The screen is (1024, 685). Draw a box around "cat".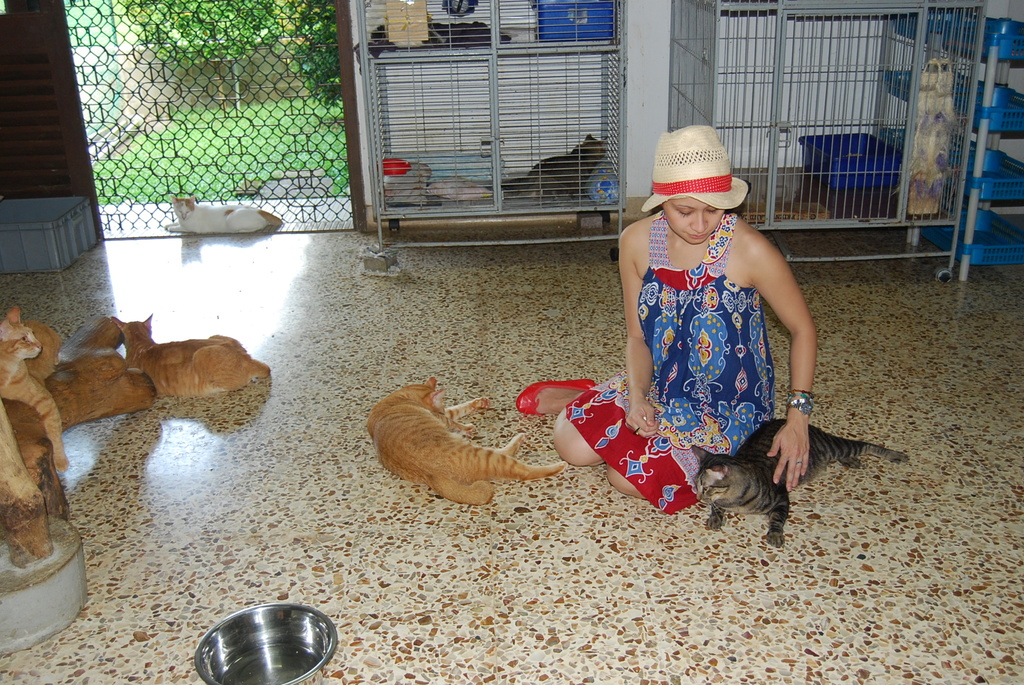
box=[348, 372, 558, 505].
